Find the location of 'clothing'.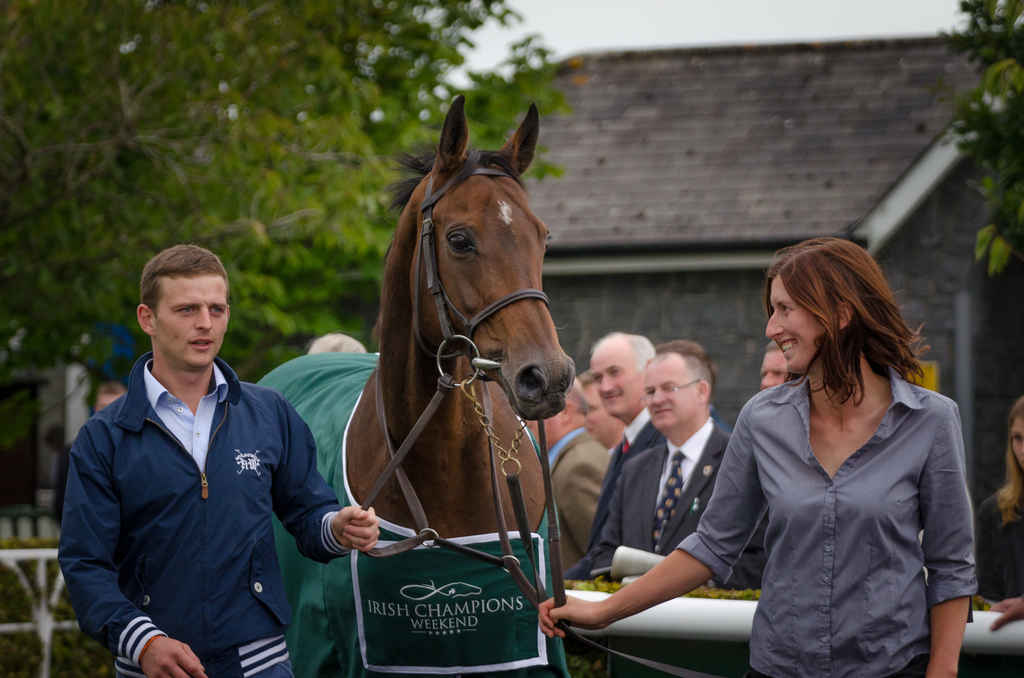
Location: [x1=580, y1=426, x2=752, y2=586].
